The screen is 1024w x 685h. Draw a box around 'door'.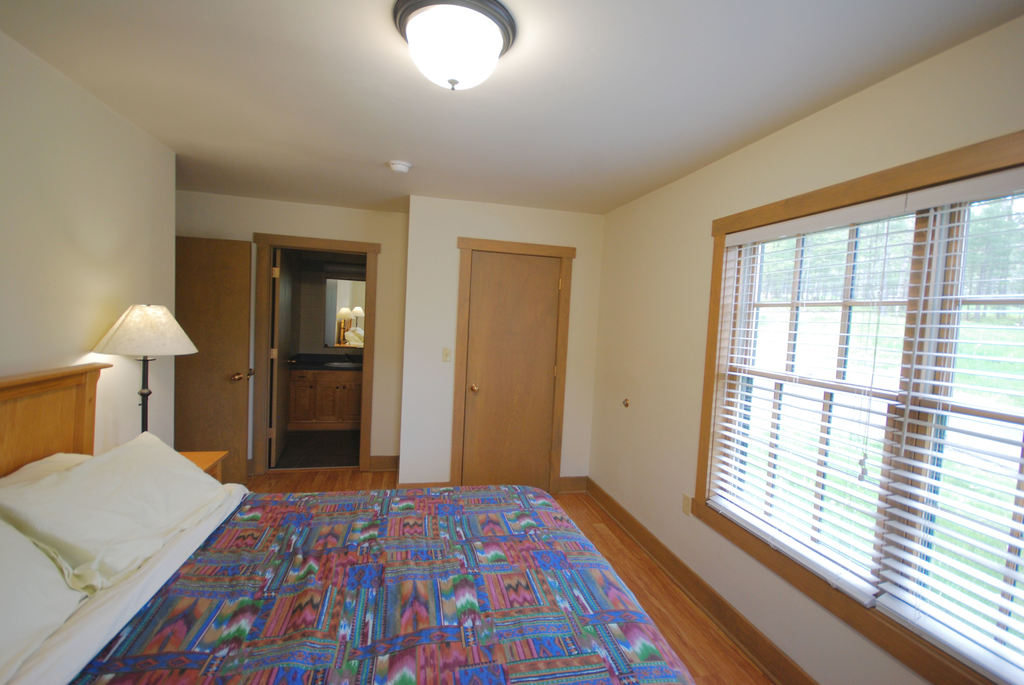
bbox=[172, 237, 252, 490].
